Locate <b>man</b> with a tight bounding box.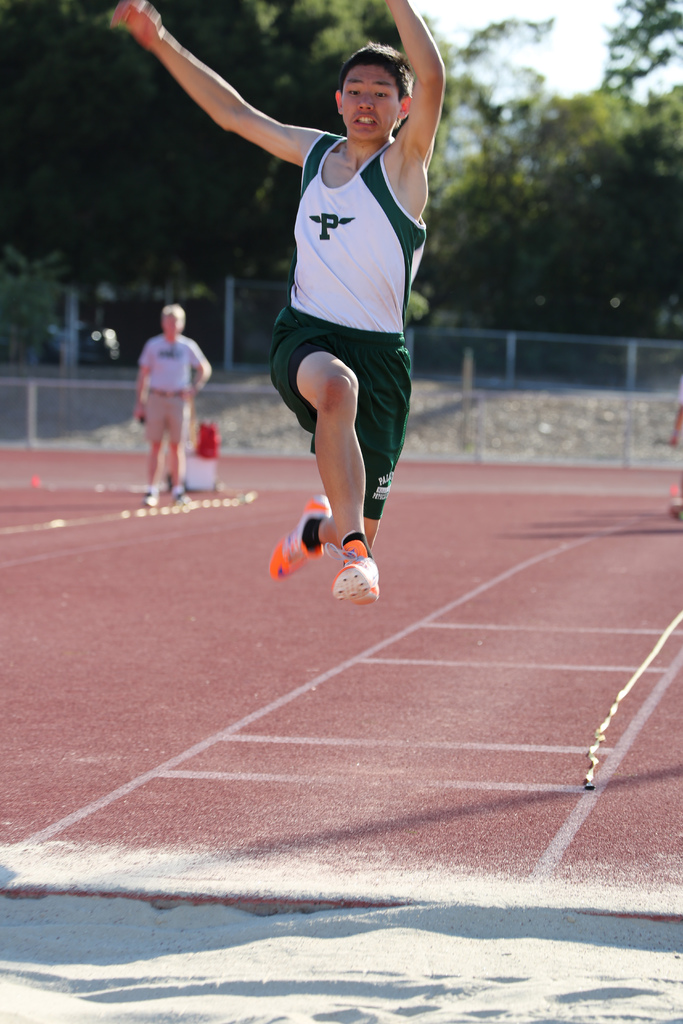
99 0 442 602.
